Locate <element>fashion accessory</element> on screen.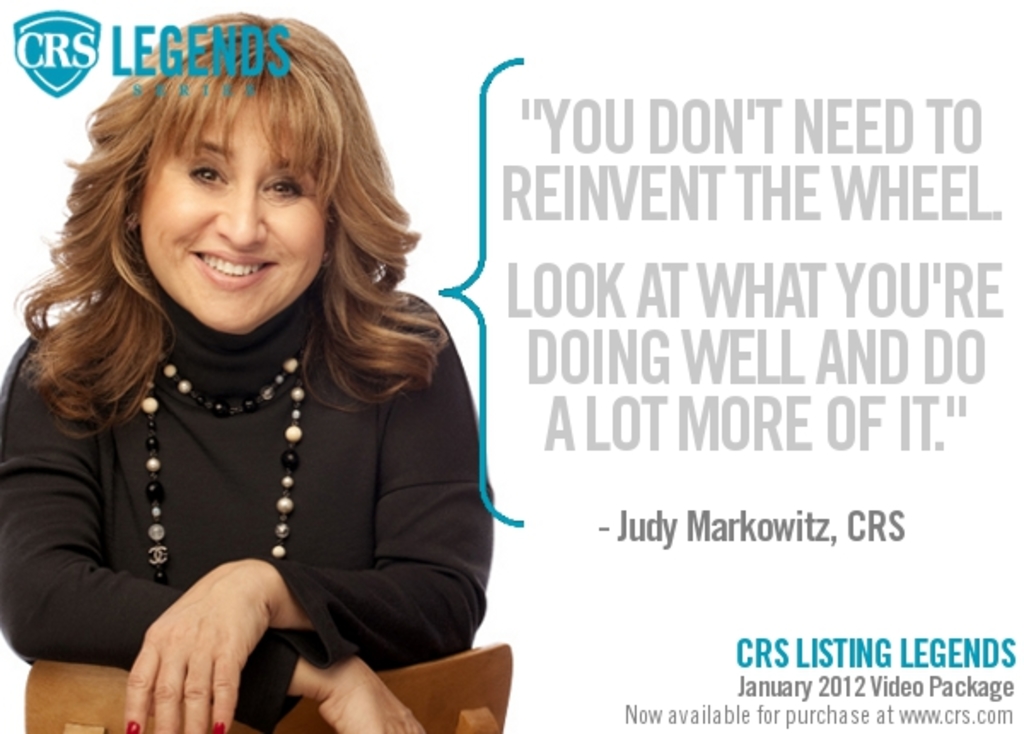
On screen at 369:261:389:282.
